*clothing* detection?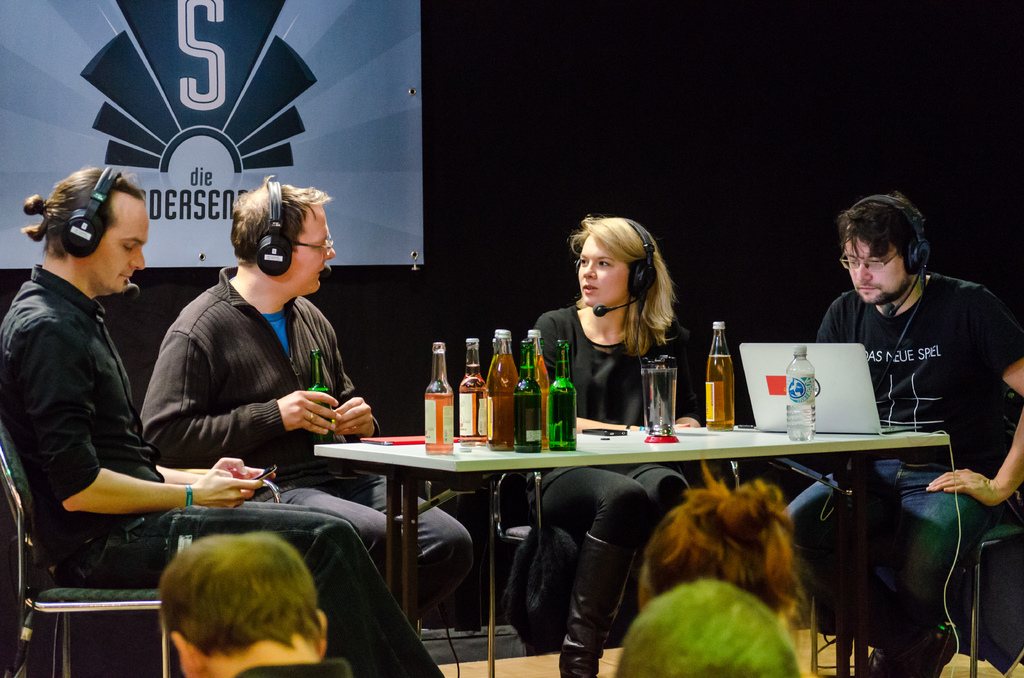
left=819, top=268, right=1023, bottom=661
